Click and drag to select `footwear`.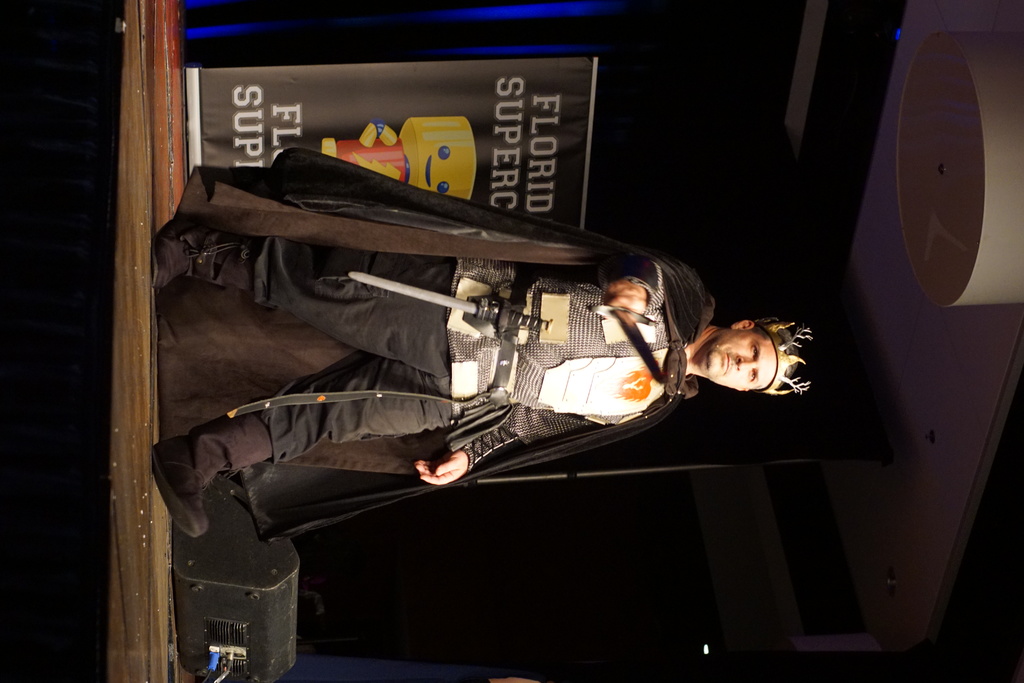
Selection: detection(154, 220, 248, 290).
